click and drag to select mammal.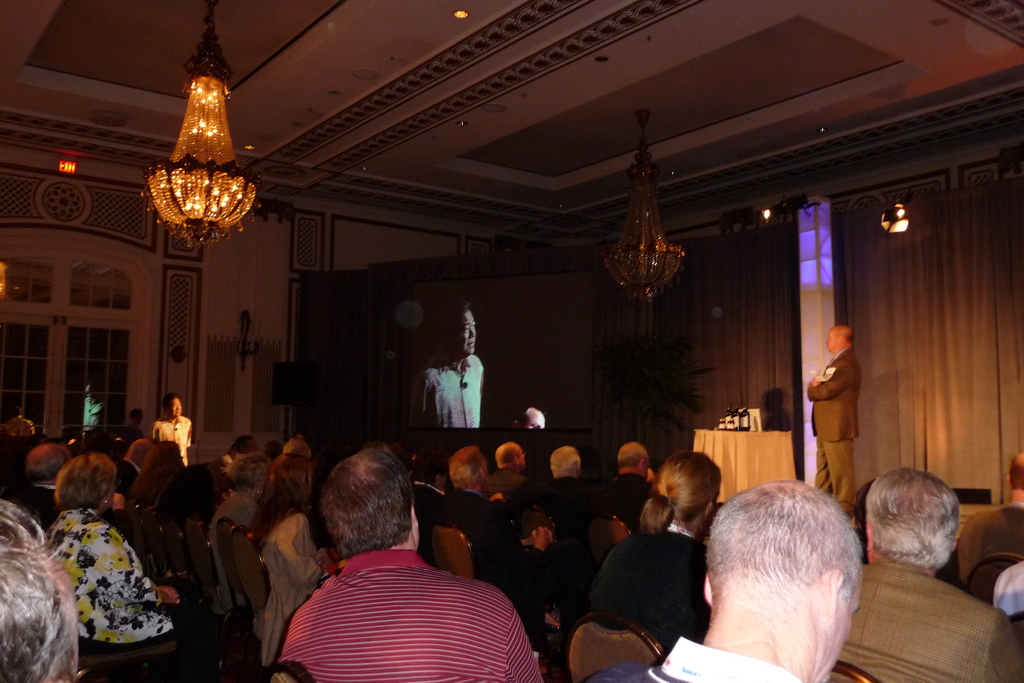
Selection: 285:436:316:490.
